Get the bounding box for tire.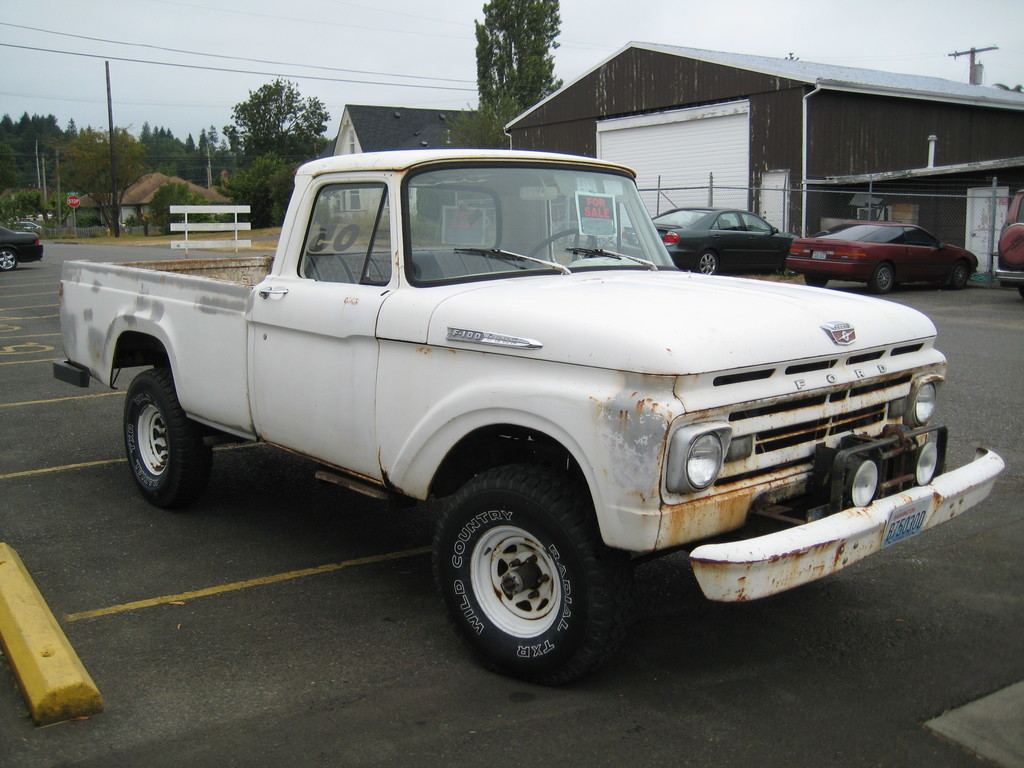
426:463:632:686.
